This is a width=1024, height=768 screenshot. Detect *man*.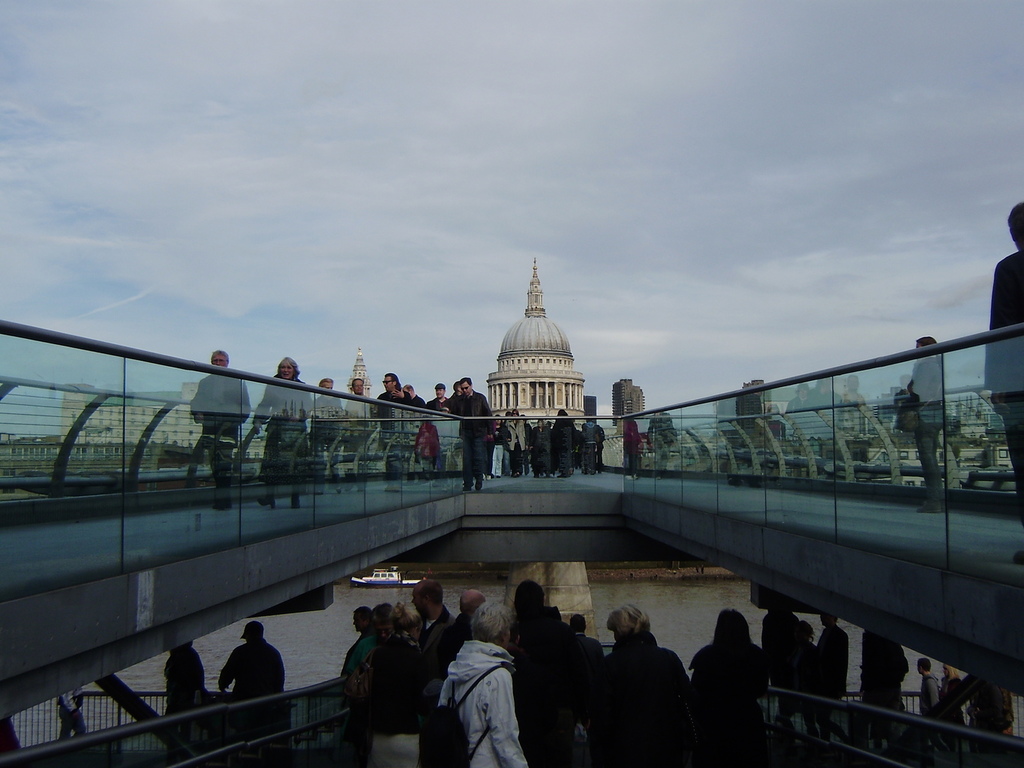
(308, 372, 340, 497).
